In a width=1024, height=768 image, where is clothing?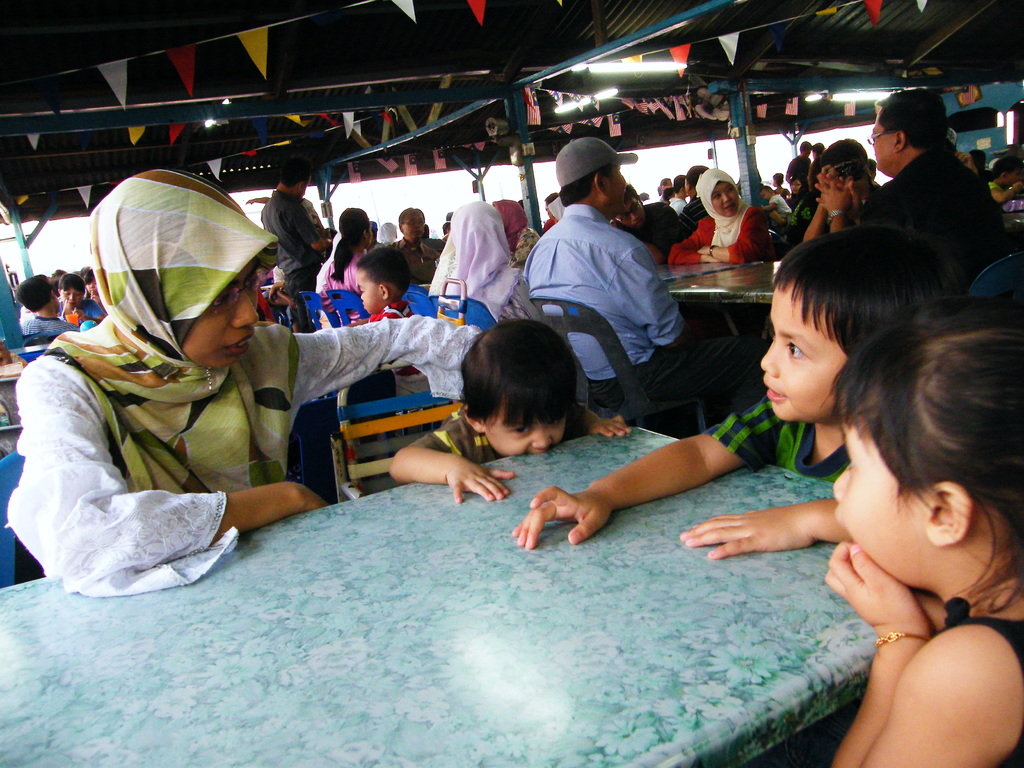
<box>58,298,105,324</box>.
